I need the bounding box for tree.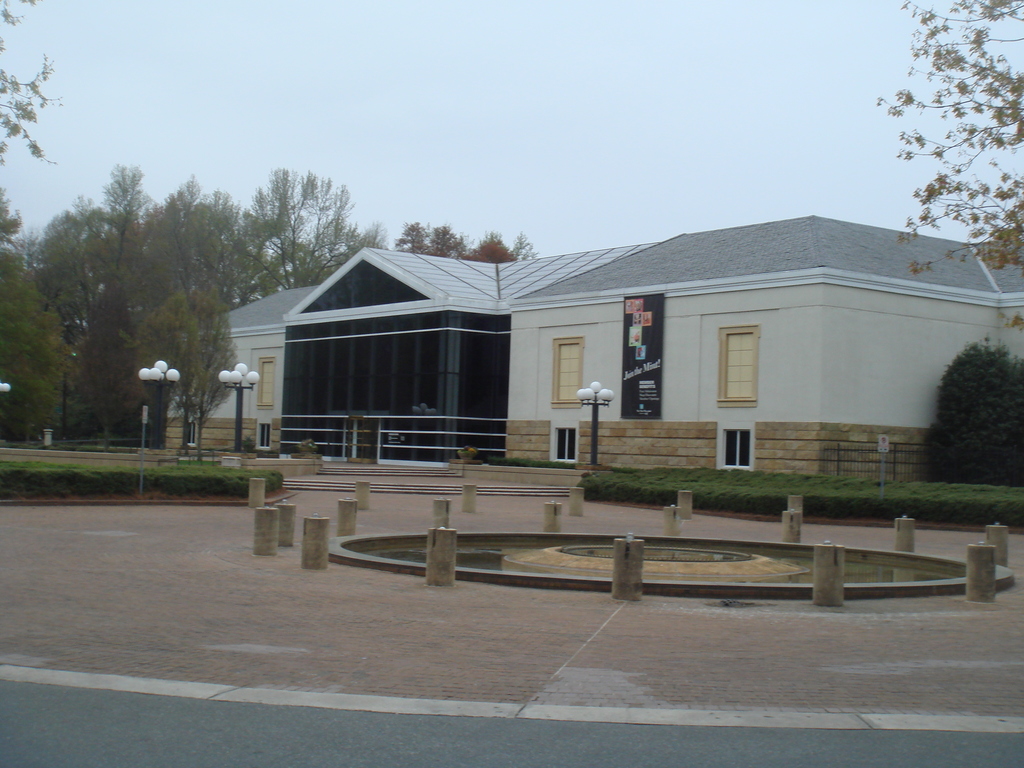
Here it is: rect(22, 203, 121, 447).
